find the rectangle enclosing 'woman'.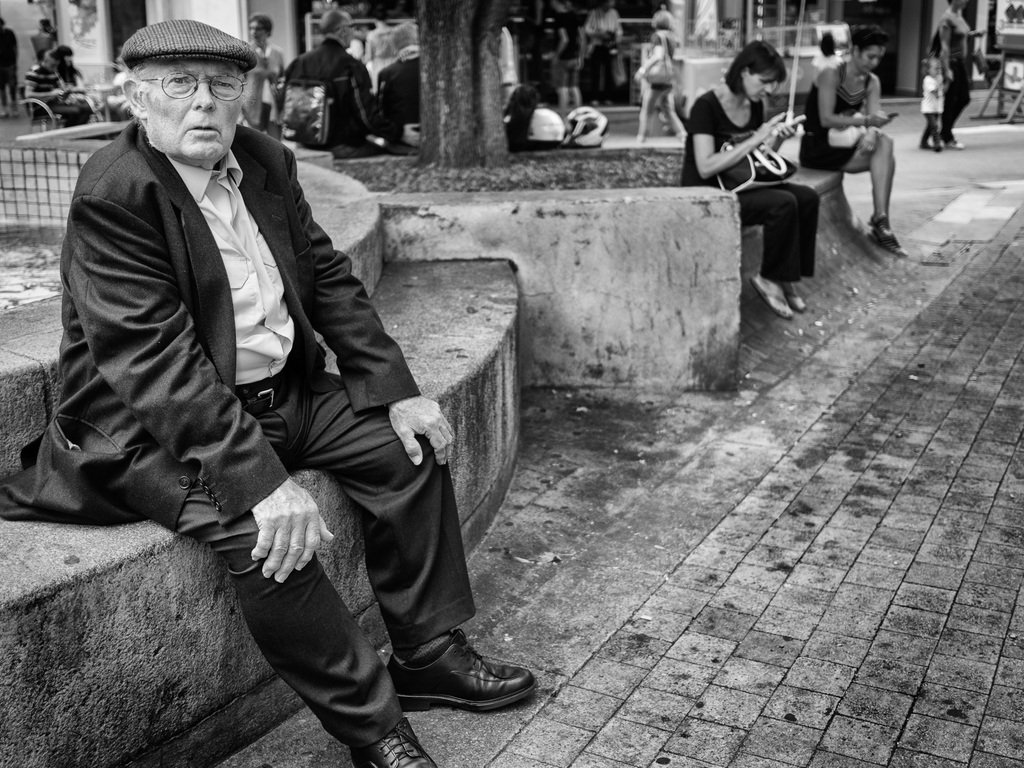
(left=54, top=44, right=92, bottom=124).
